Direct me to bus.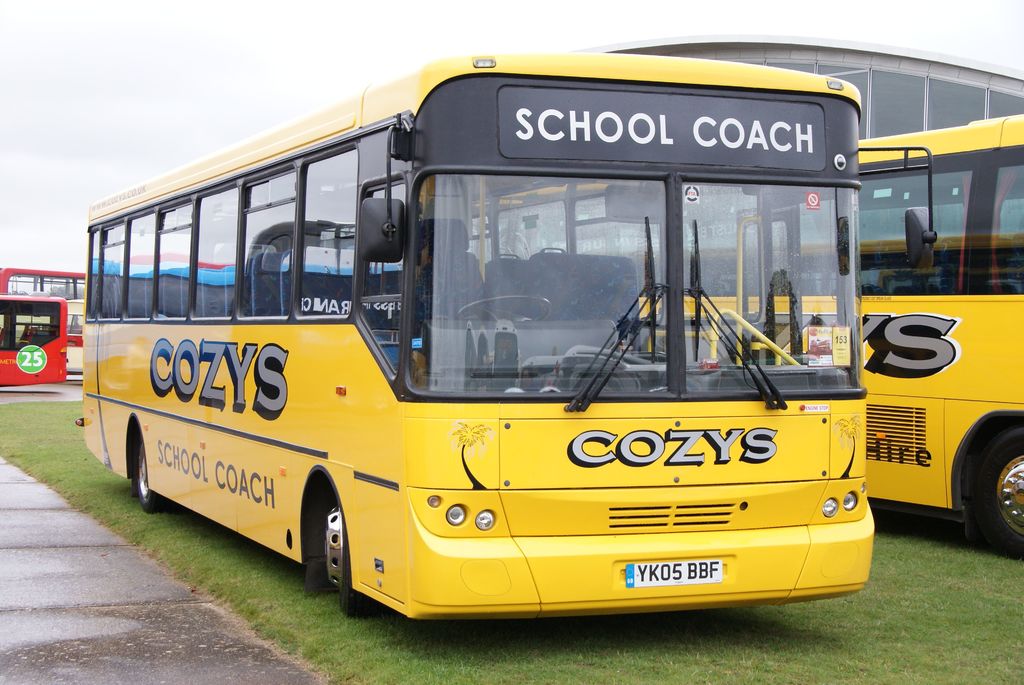
Direction: box=[0, 292, 68, 390].
